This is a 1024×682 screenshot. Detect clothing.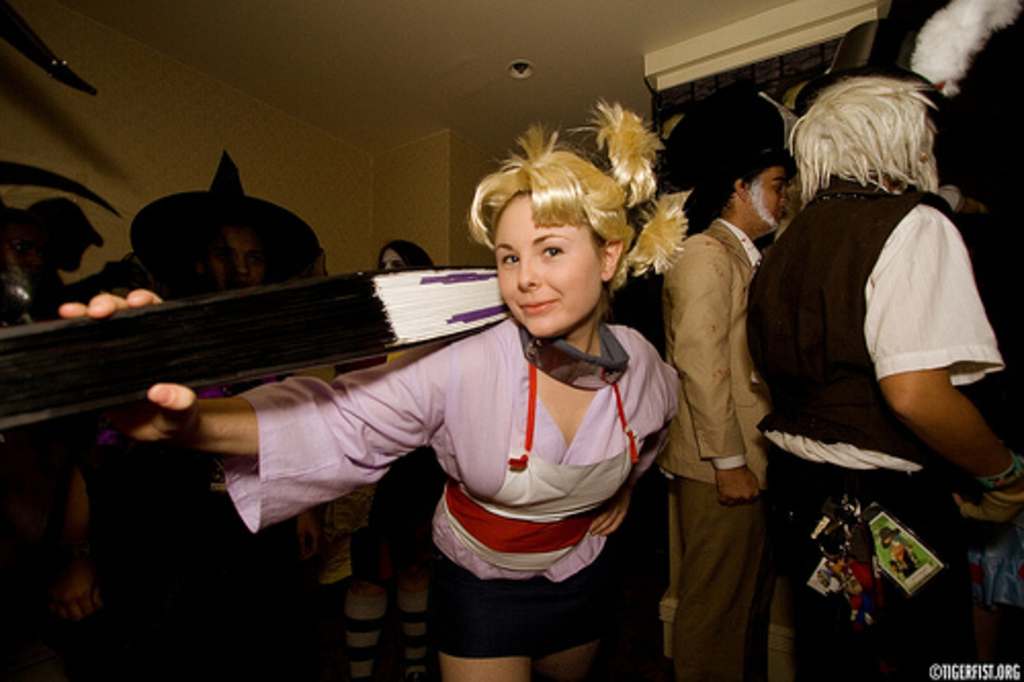
(left=340, top=240, right=674, bottom=637).
